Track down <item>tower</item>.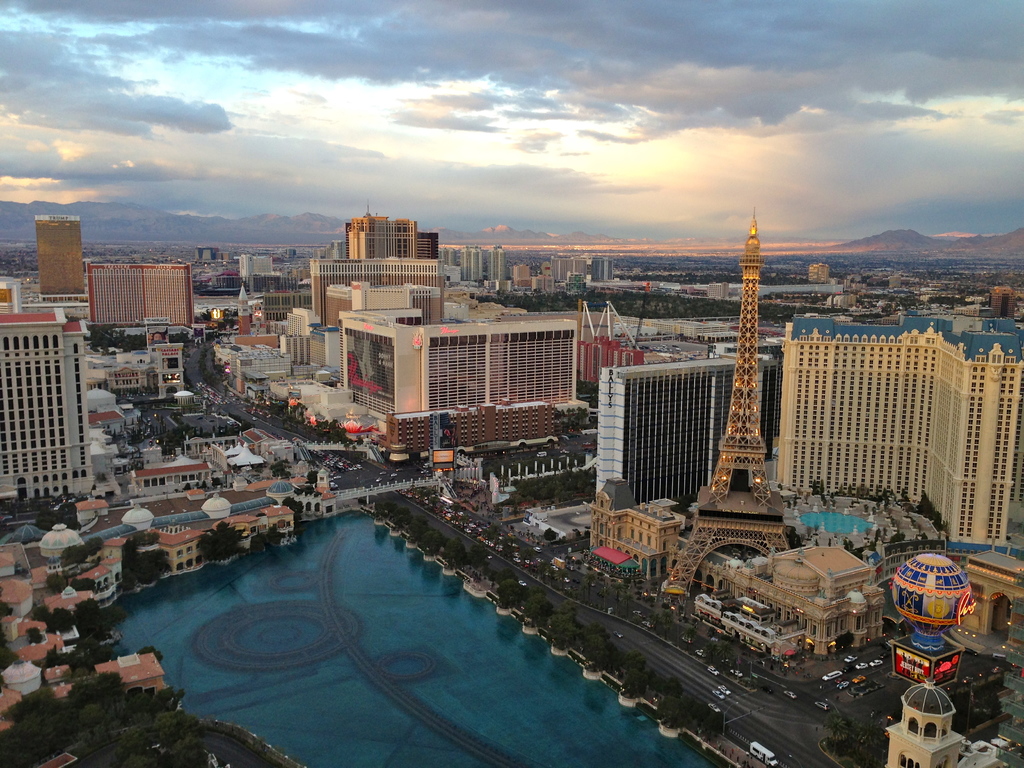
Tracked to region(0, 312, 90, 503).
